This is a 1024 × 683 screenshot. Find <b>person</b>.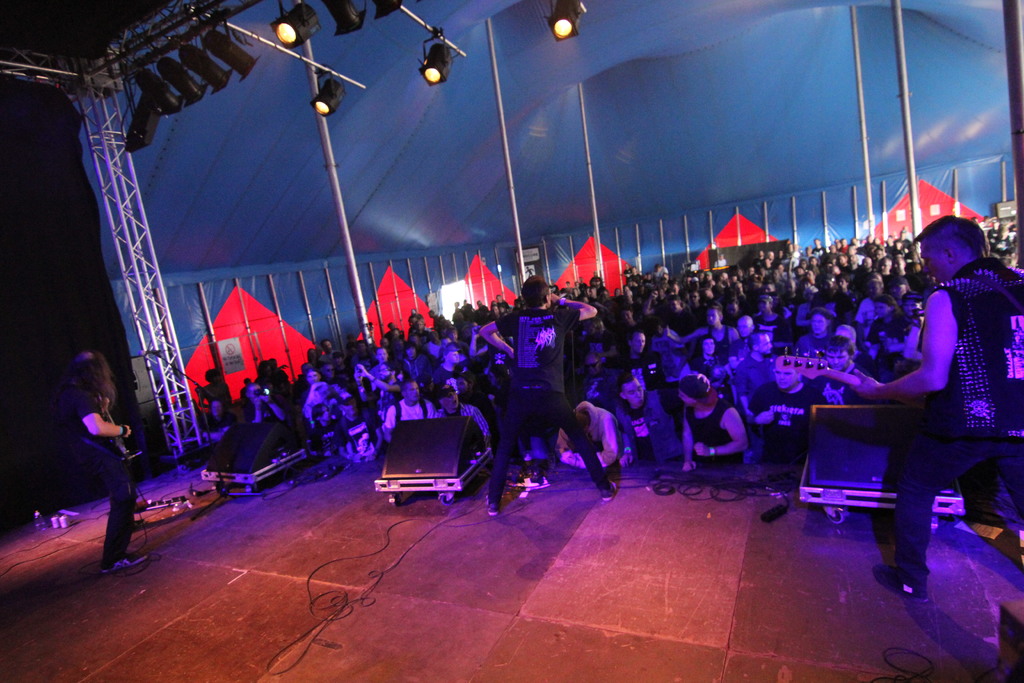
Bounding box: [385, 321, 403, 335].
